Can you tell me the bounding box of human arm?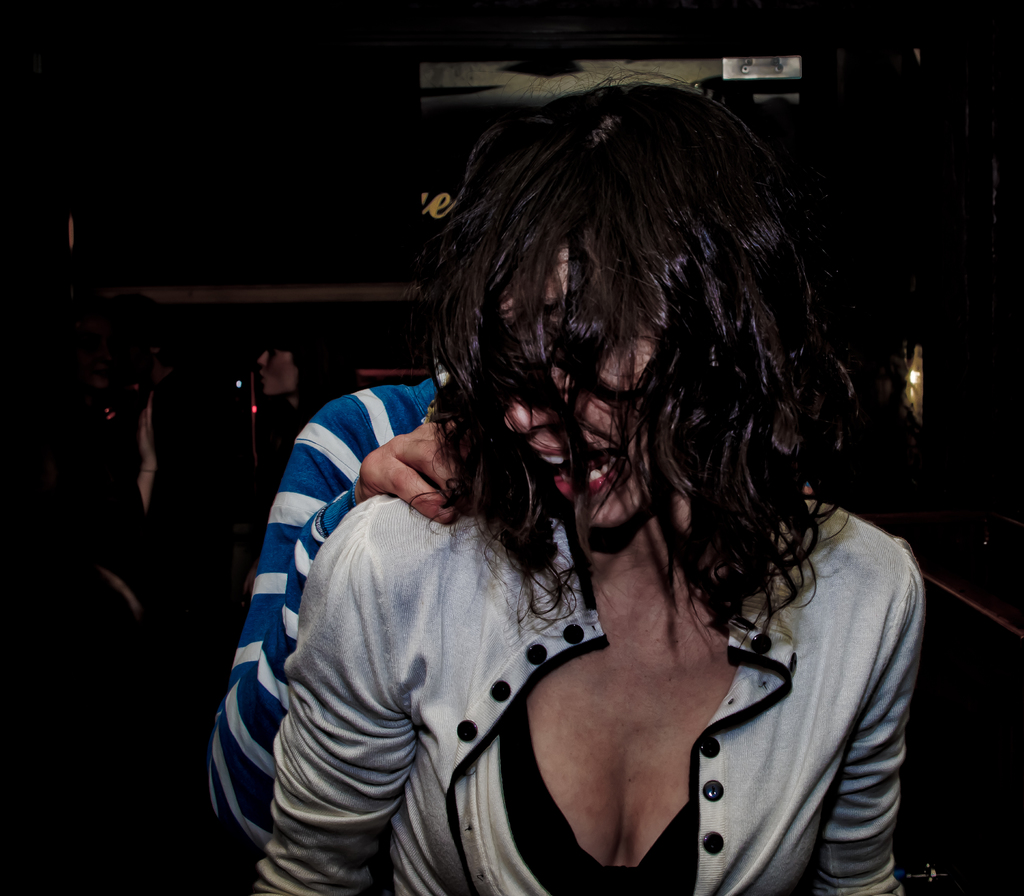
{"left": 812, "top": 569, "right": 924, "bottom": 895}.
